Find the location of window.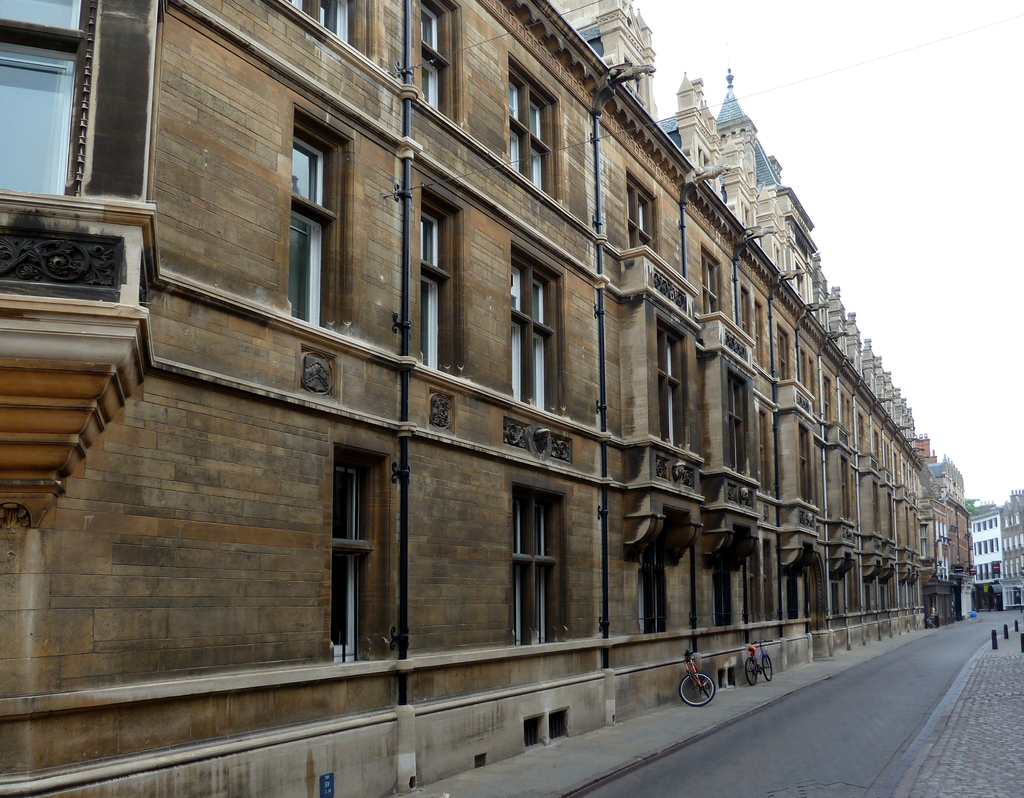
Location: (744, 287, 751, 339).
